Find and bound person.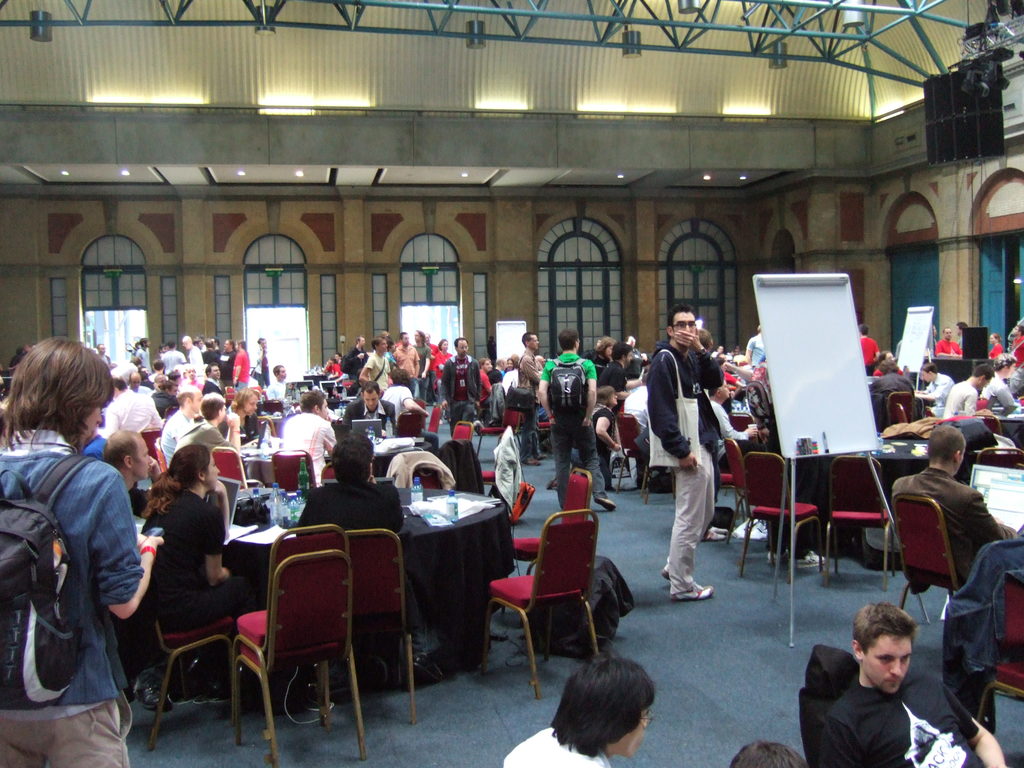
Bound: rect(494, 659, 652, 767).
